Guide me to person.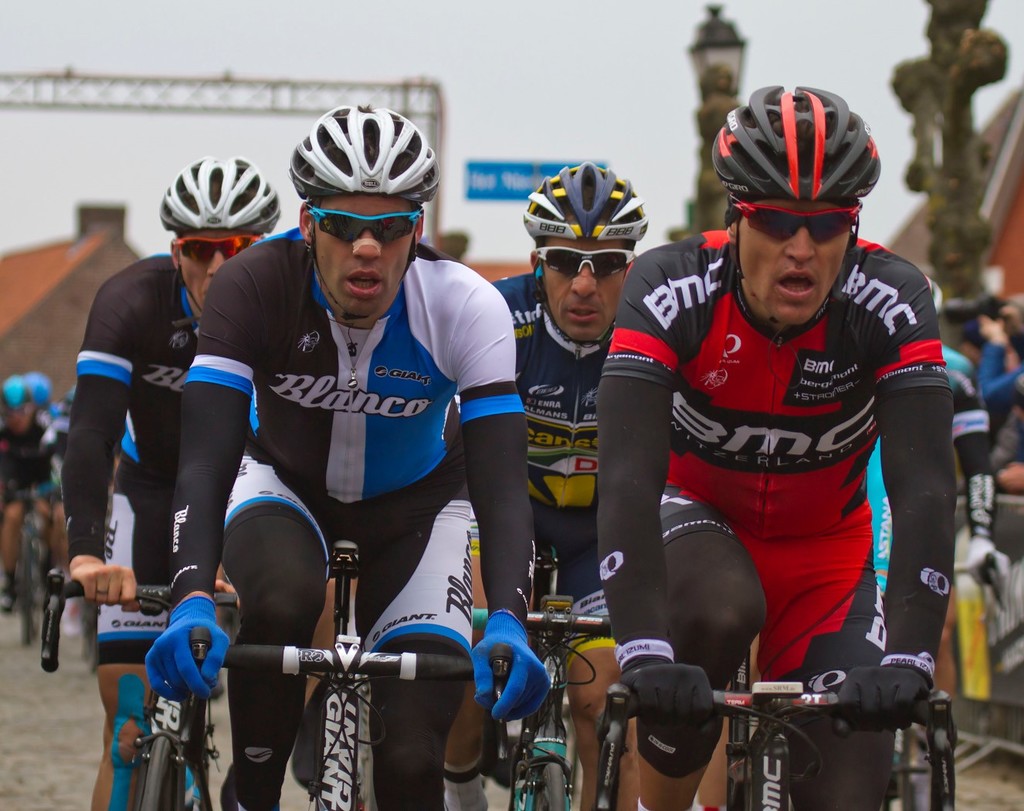
Guidance: BBox(72, 151, 287, 810).
